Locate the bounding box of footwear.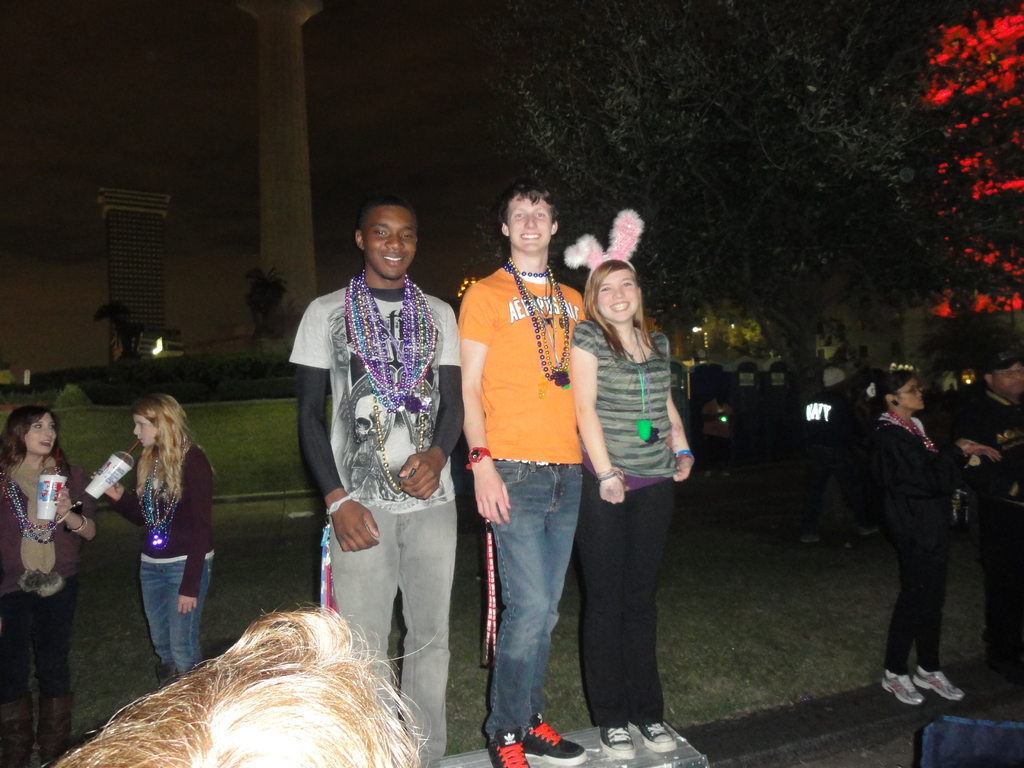
Bounding box: box(912, 668, 961, 705).
